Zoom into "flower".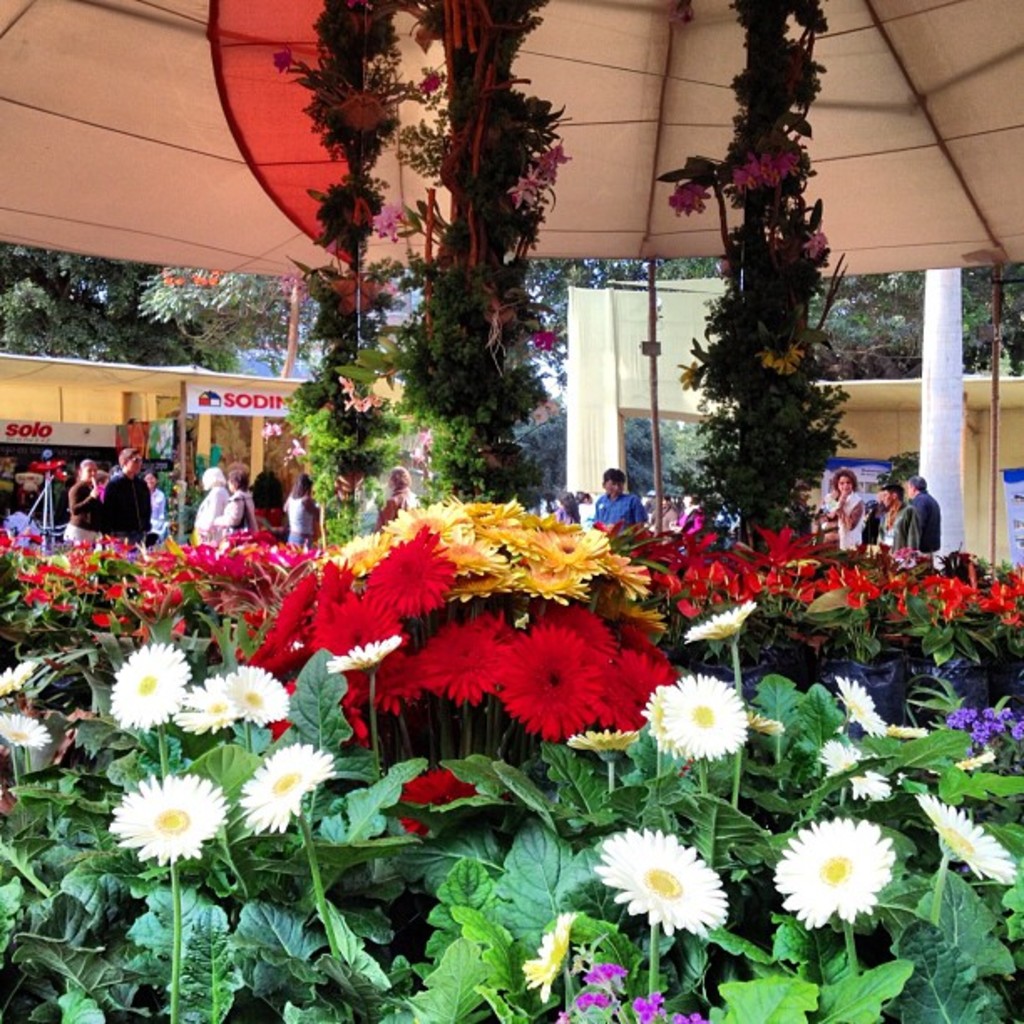
Zoom target: crop(529, 328, 559, 358).
